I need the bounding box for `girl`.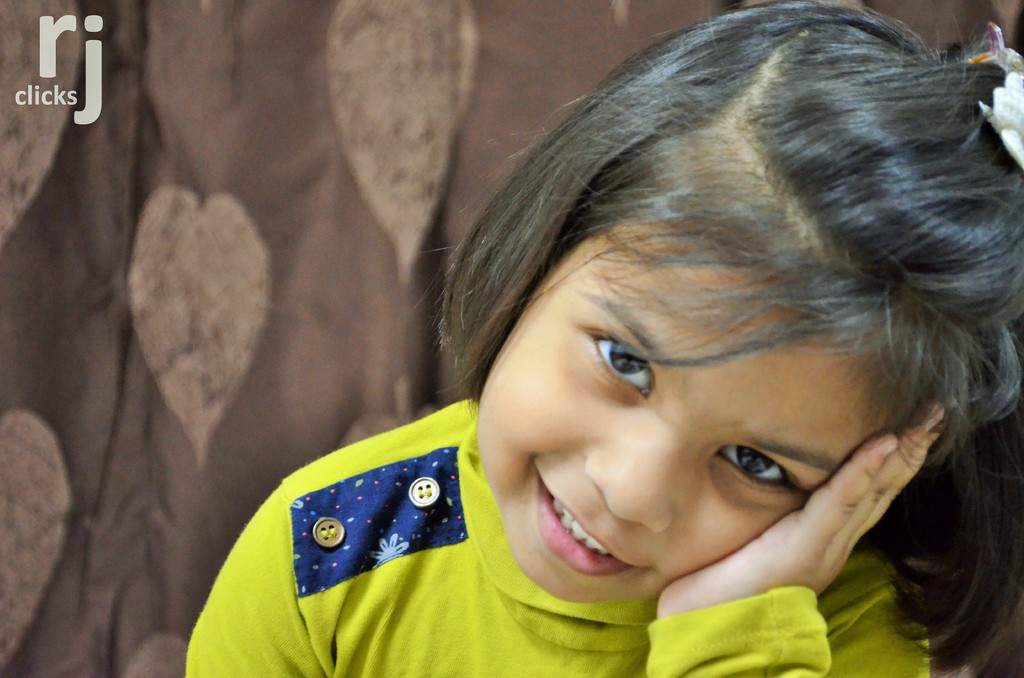
Here it is: locate(182, 0, 1023, 677).
